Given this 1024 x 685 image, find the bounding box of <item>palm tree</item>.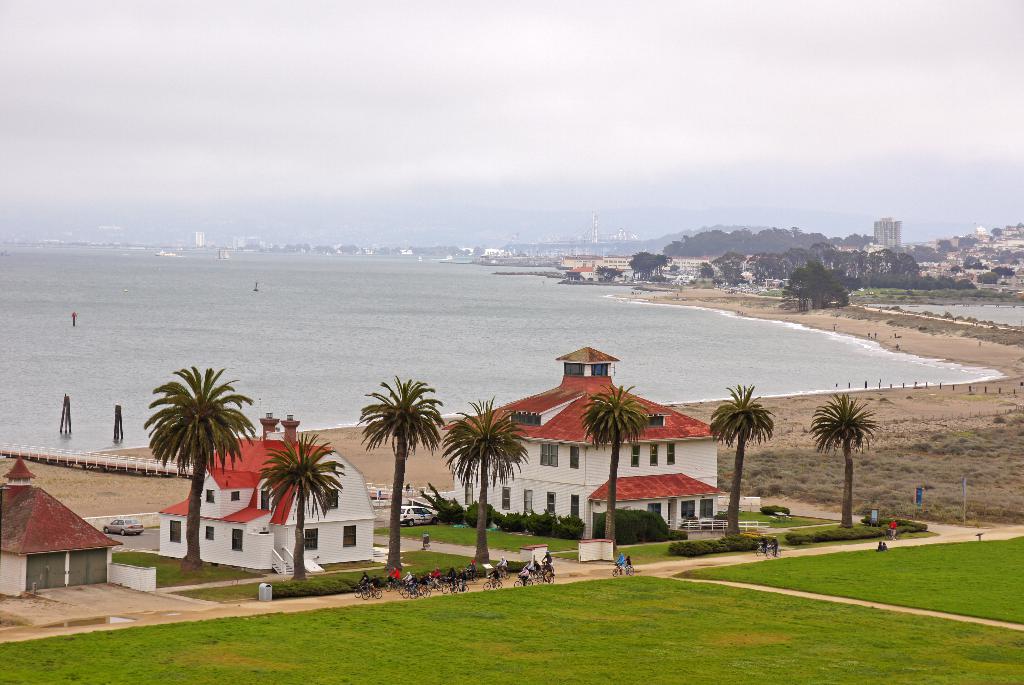
box(444, 391, 516, 574).
